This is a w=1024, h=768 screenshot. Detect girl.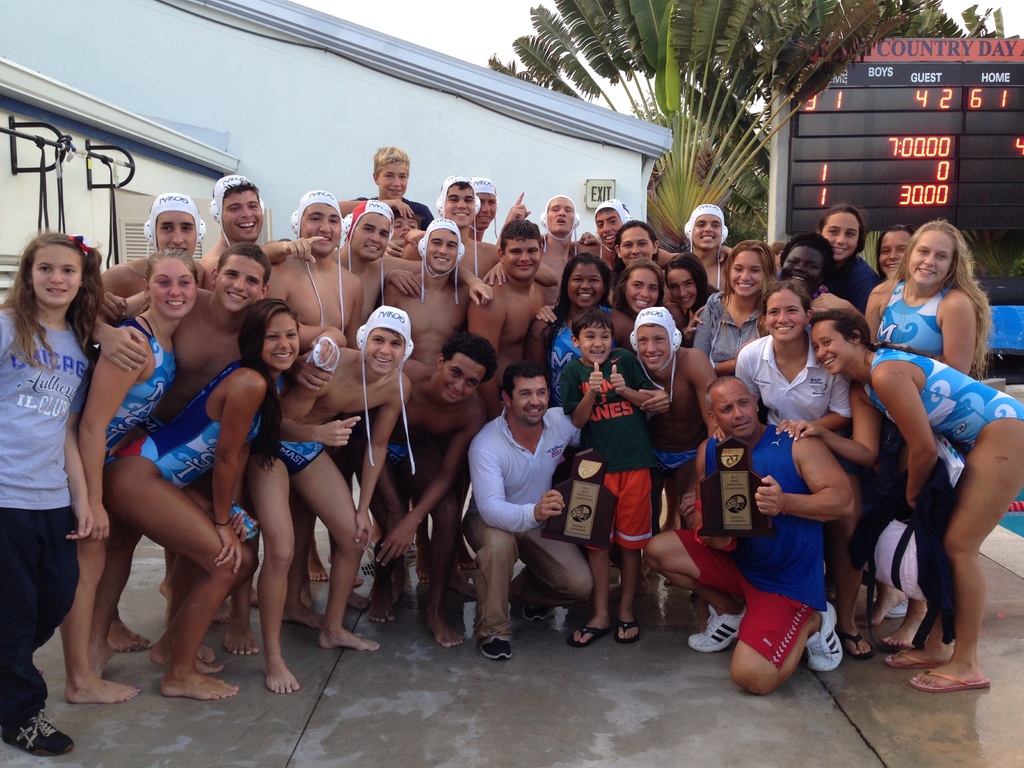
box=[866, 224, 990, 409].
